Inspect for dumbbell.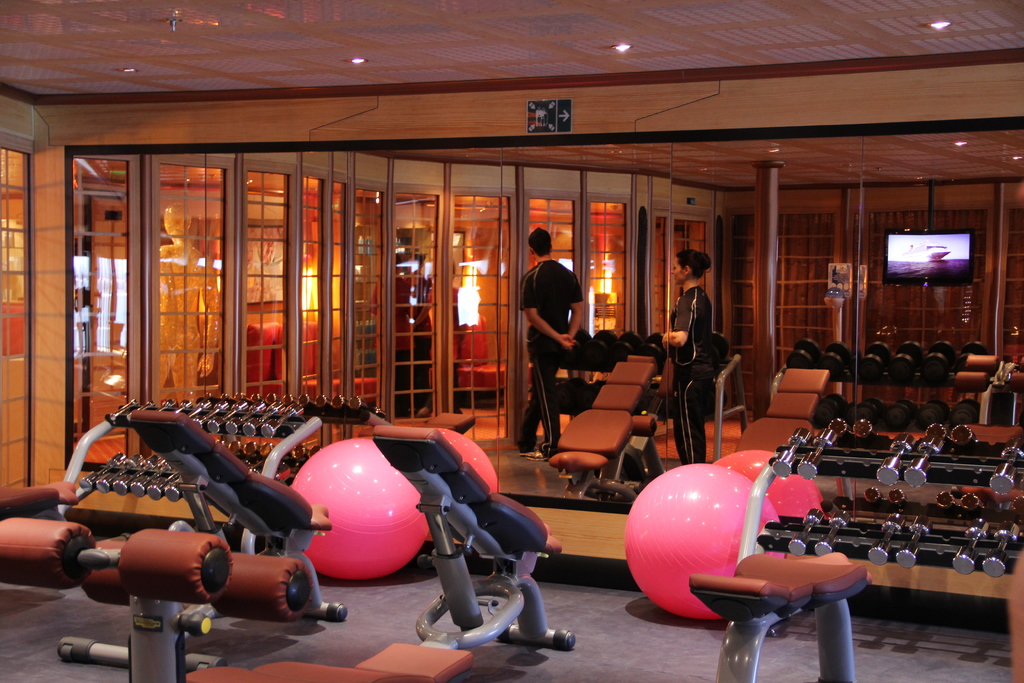
Inspection: select_region(892, 515, 921, 574).
